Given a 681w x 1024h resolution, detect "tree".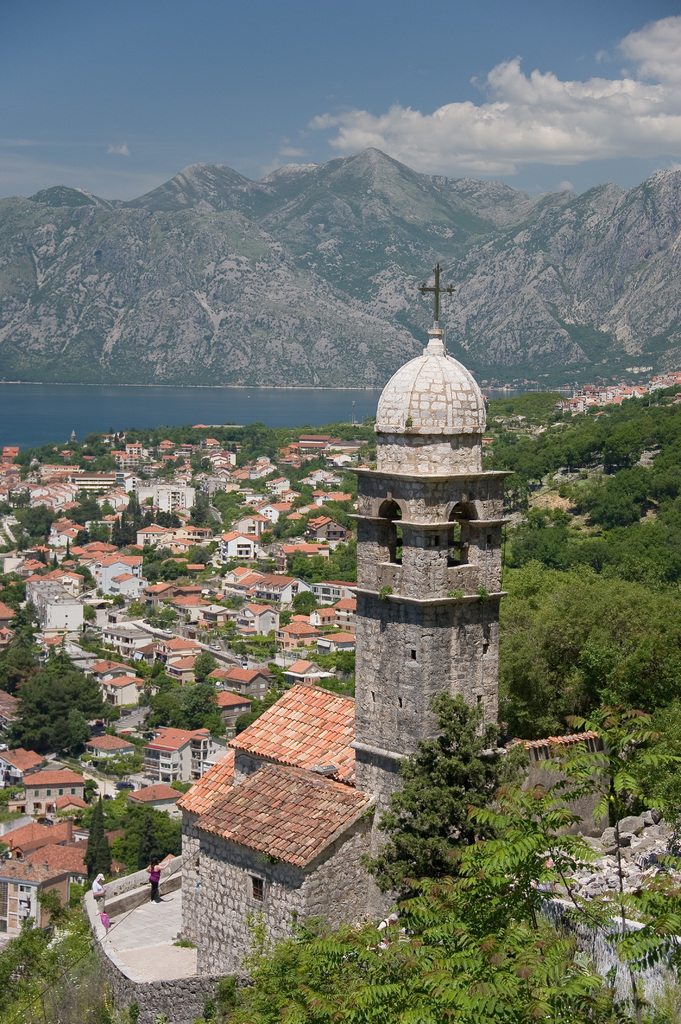
bbox=[5, 639, 130, 769].
